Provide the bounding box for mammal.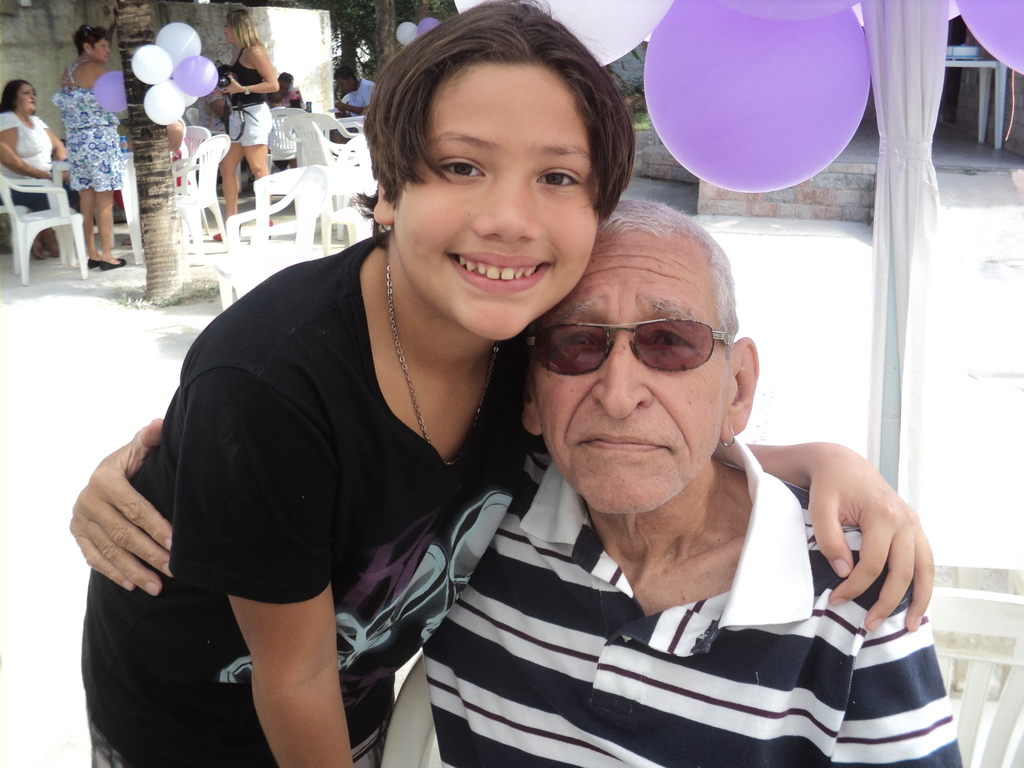
<region>1, 76, 84, 212</region>.
